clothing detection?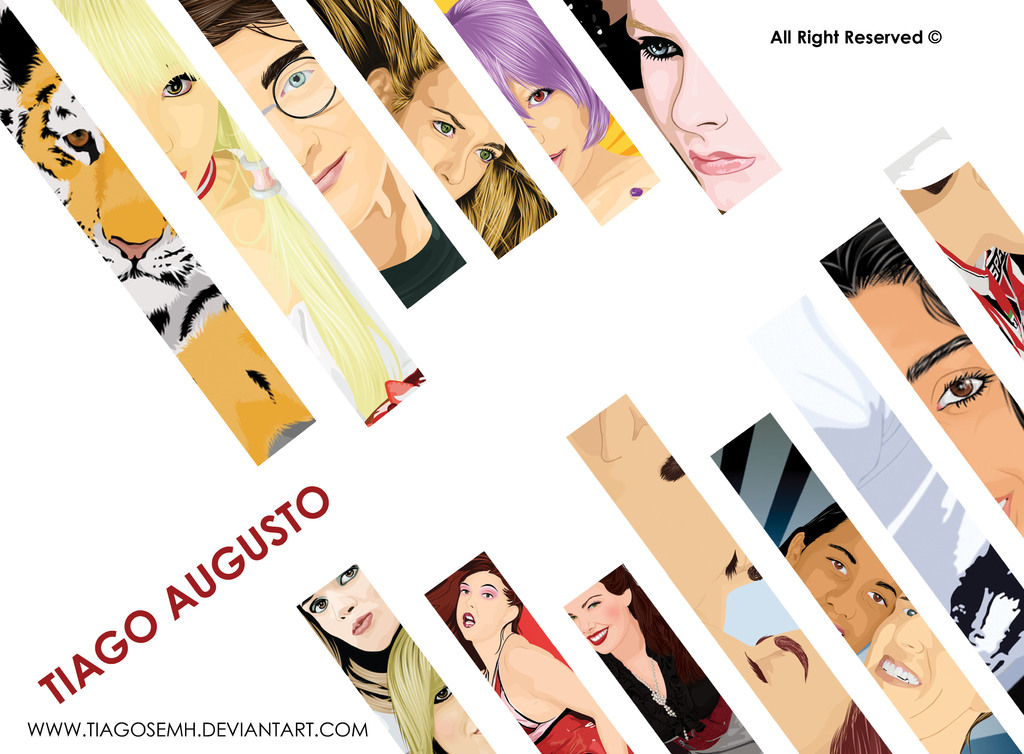
region(381, 193, 465, 309)
